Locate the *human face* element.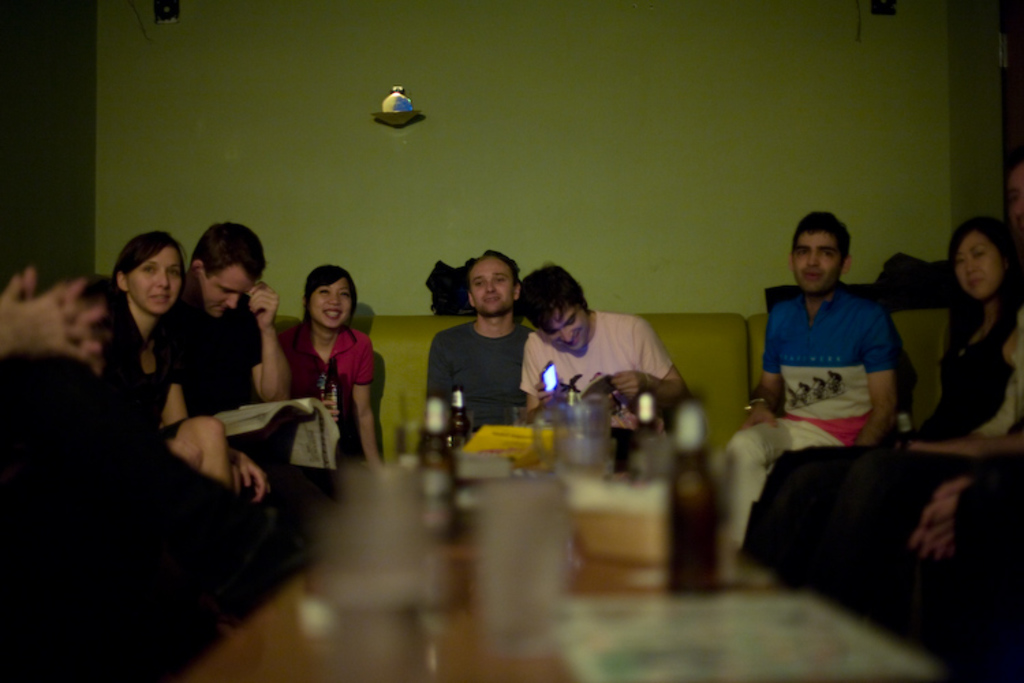
Element bbox: 957,235,1002,299.
